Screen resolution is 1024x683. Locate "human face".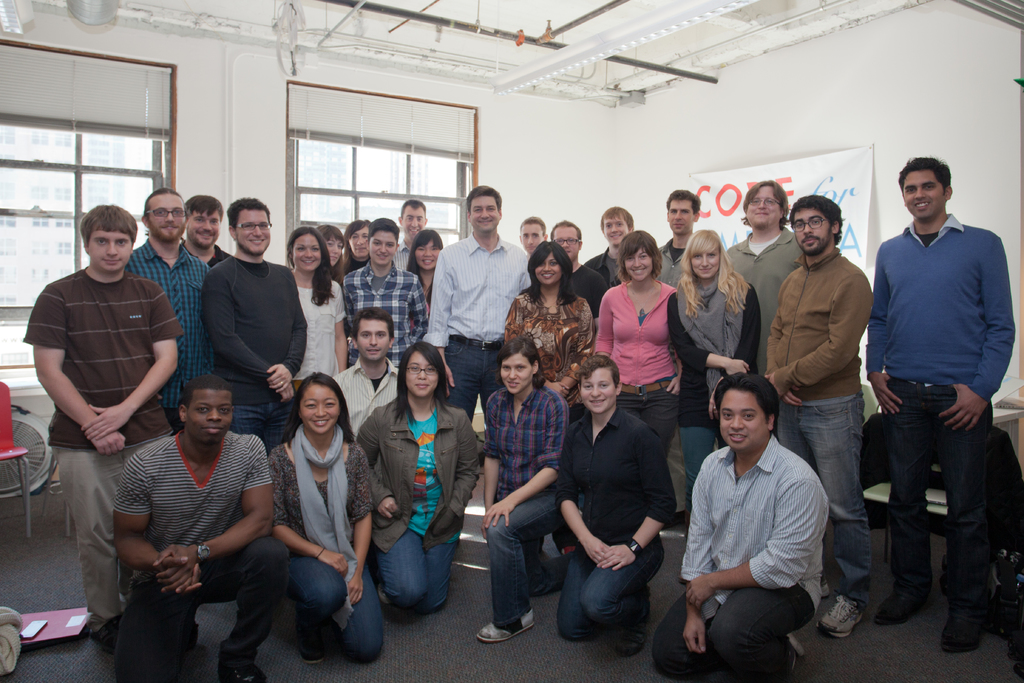
bbox=(904, 170, 945, 219).
